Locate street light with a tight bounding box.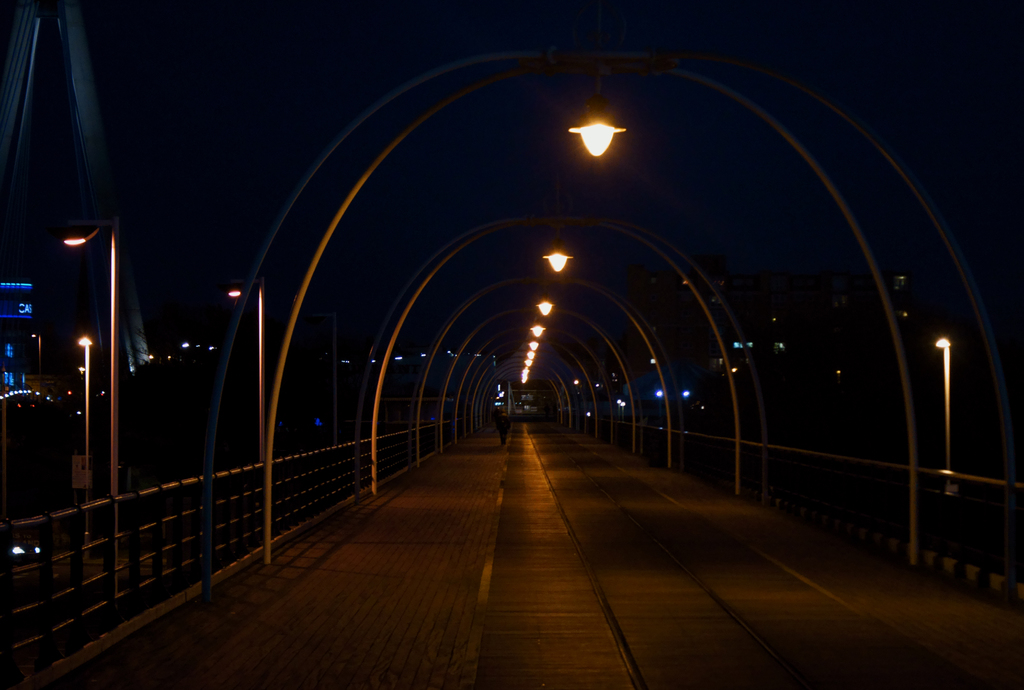
<box>567,67,630,158</box>.
